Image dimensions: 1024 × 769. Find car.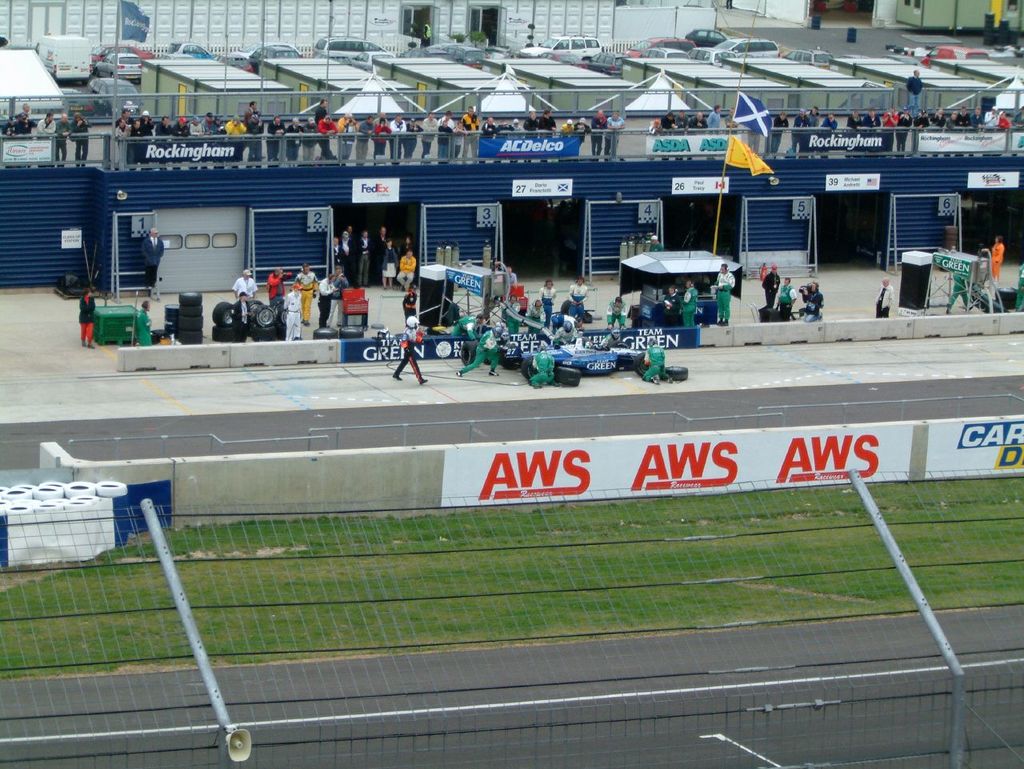
55, 87, 92, 122.
